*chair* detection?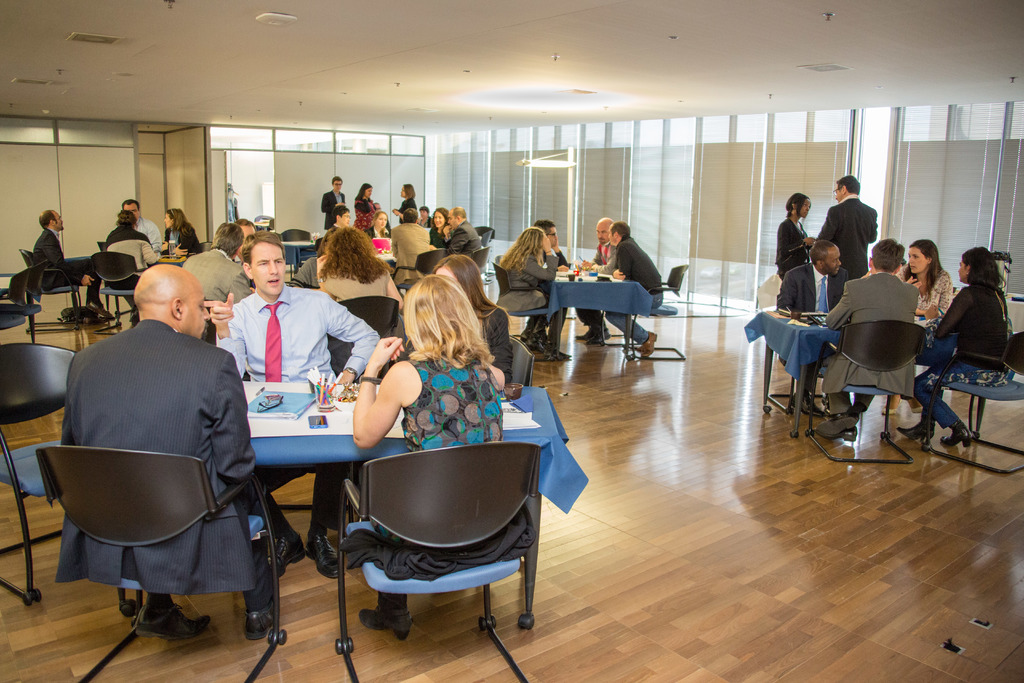
bbox=(86, 251, 147, 334)
